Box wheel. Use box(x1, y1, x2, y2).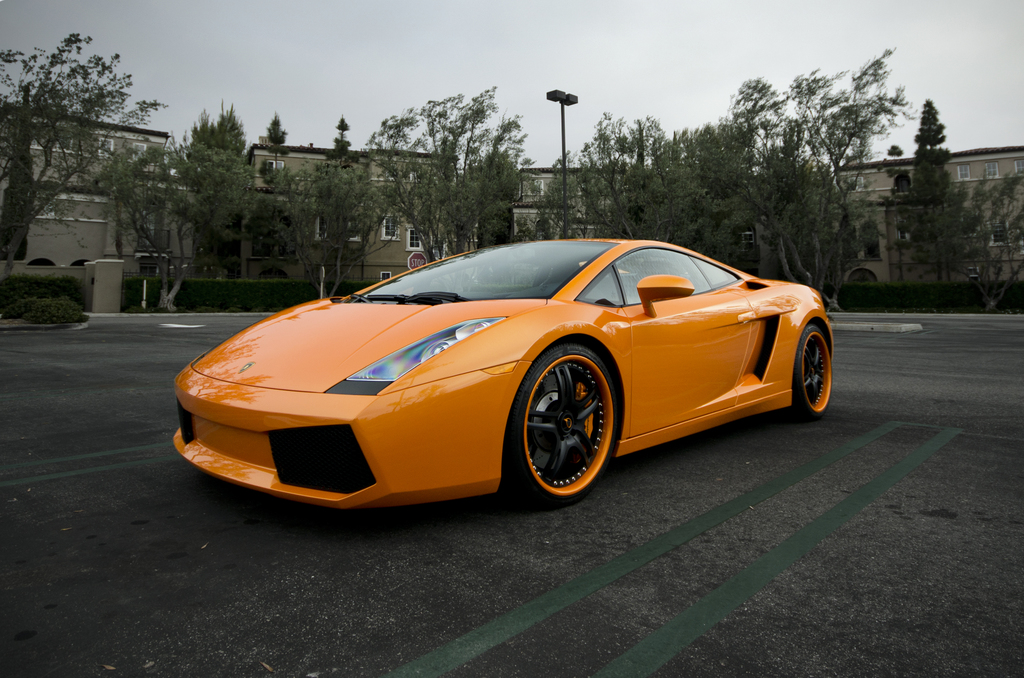
box(511, 344, 623, 504).
